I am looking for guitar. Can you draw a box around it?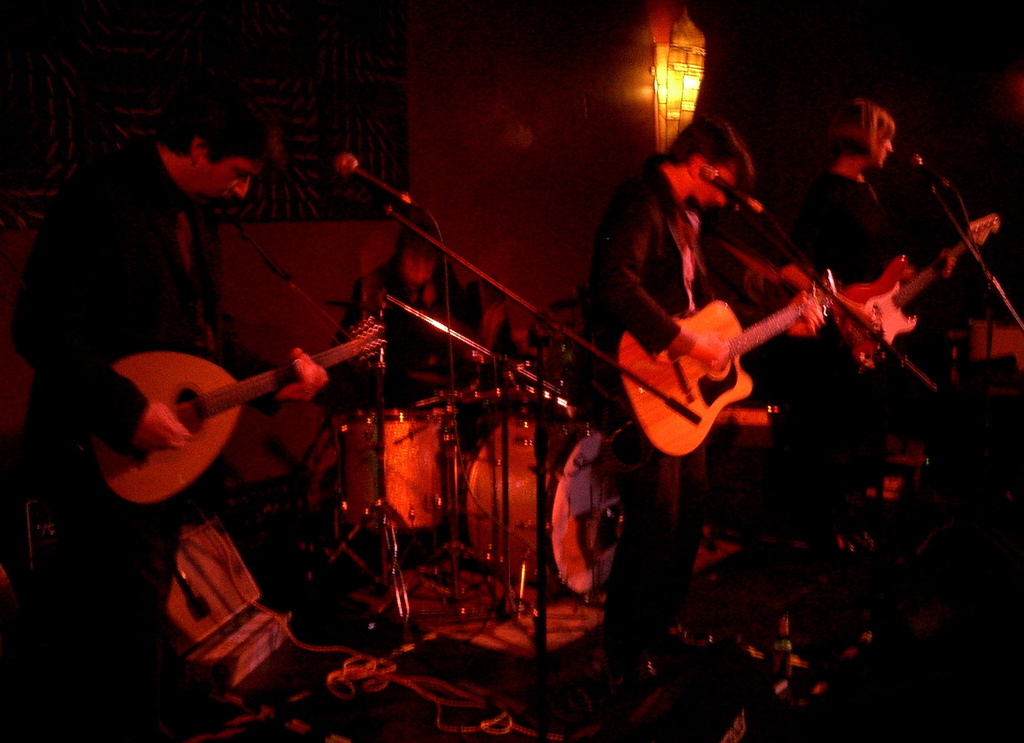
Sure, the bounding box is Rect(99, 313, 387, 502).
